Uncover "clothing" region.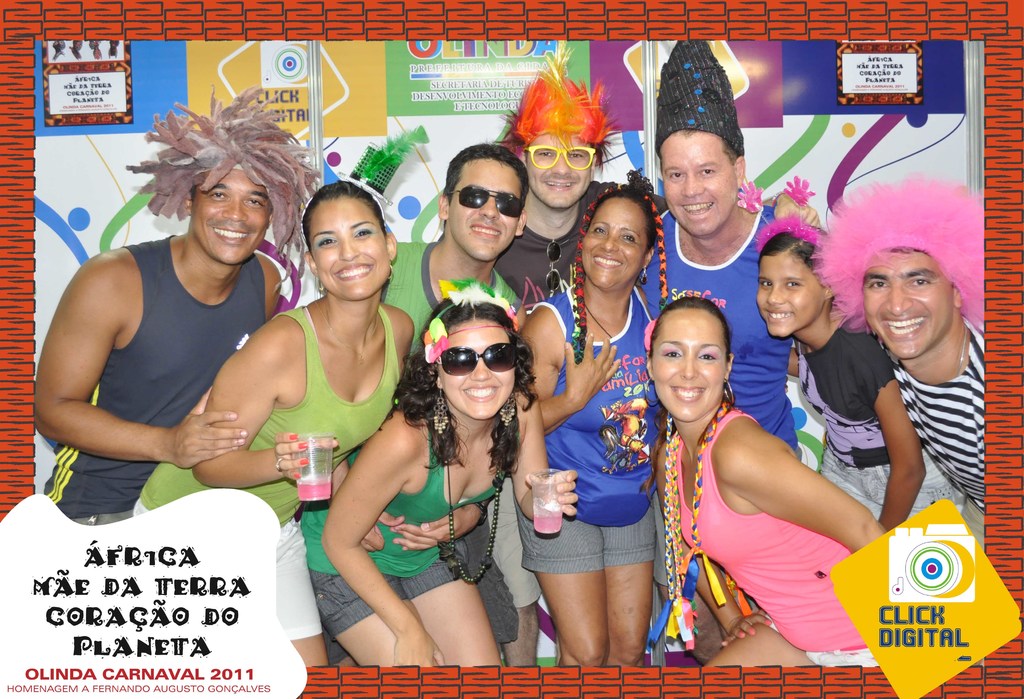
Uncovered: 818, 447, 969, 530.
